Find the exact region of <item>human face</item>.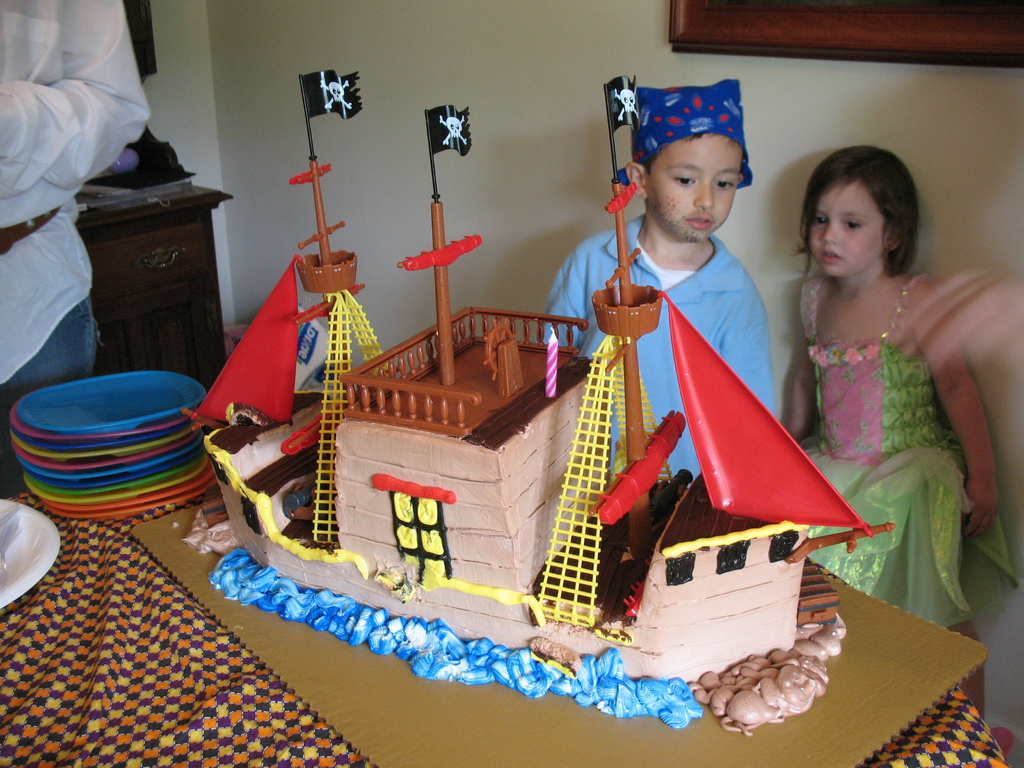
Exact region: select_region(811, 180, 885, 282).
